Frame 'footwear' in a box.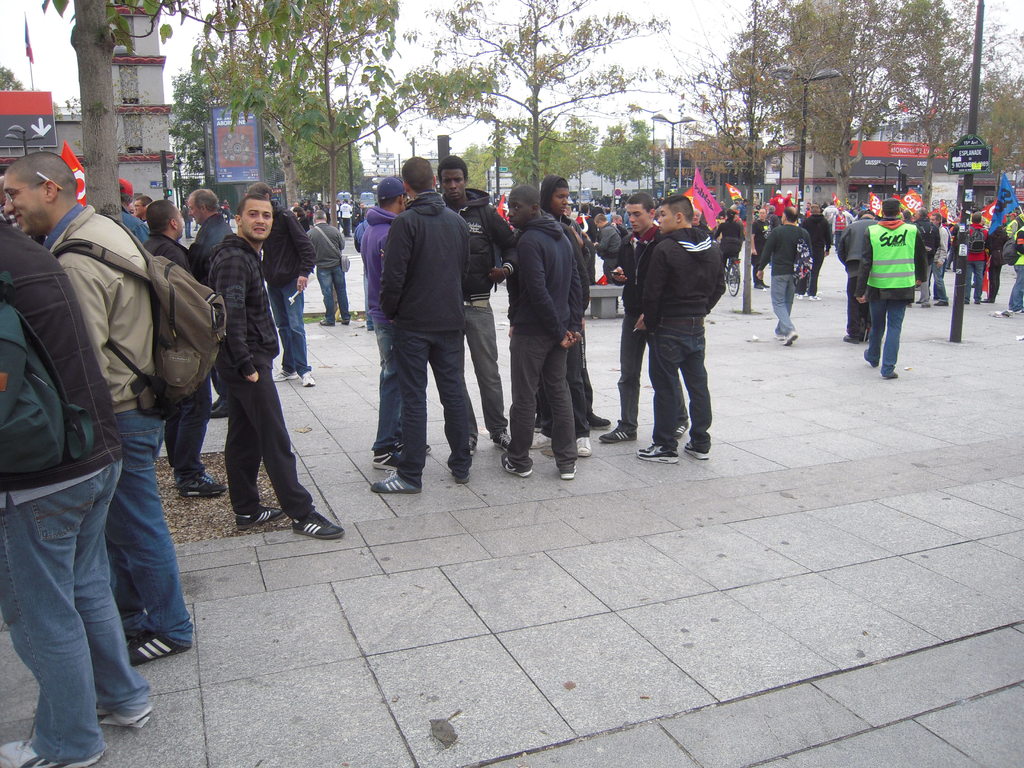
[x1=234, y1=502, x2=282, y2=529].
